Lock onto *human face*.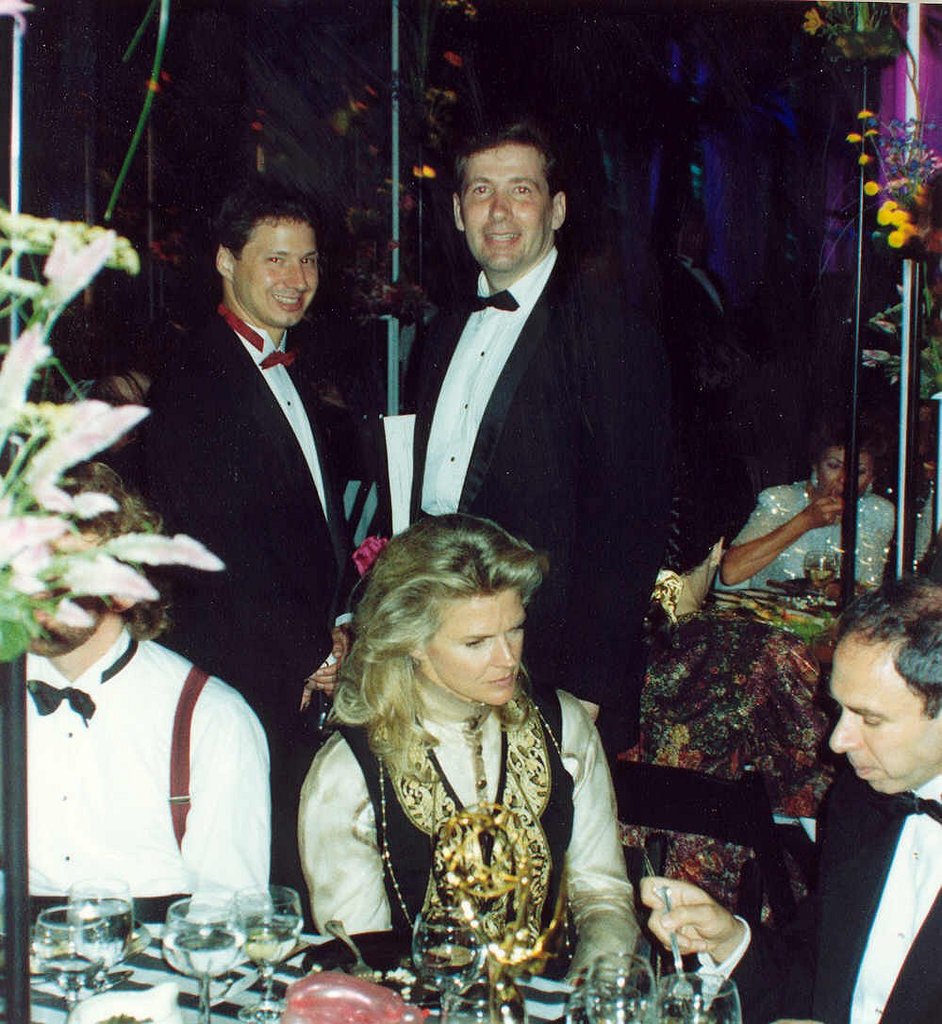
Locked: <box>431,606,527,706</box>.
